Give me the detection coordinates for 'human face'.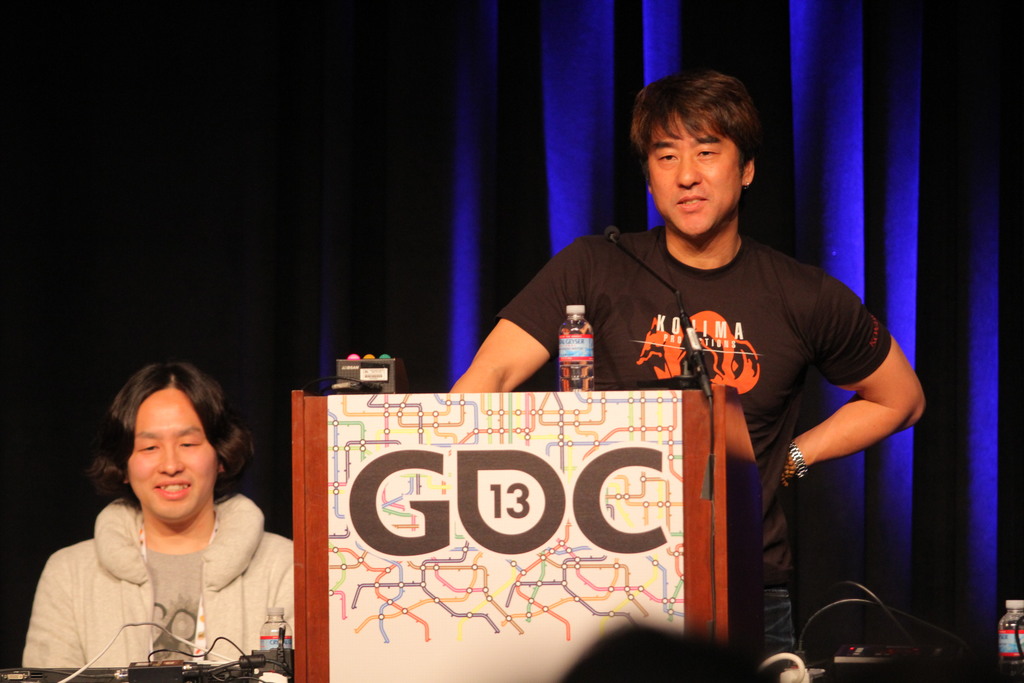
<box>127,386,216,520</box>.
